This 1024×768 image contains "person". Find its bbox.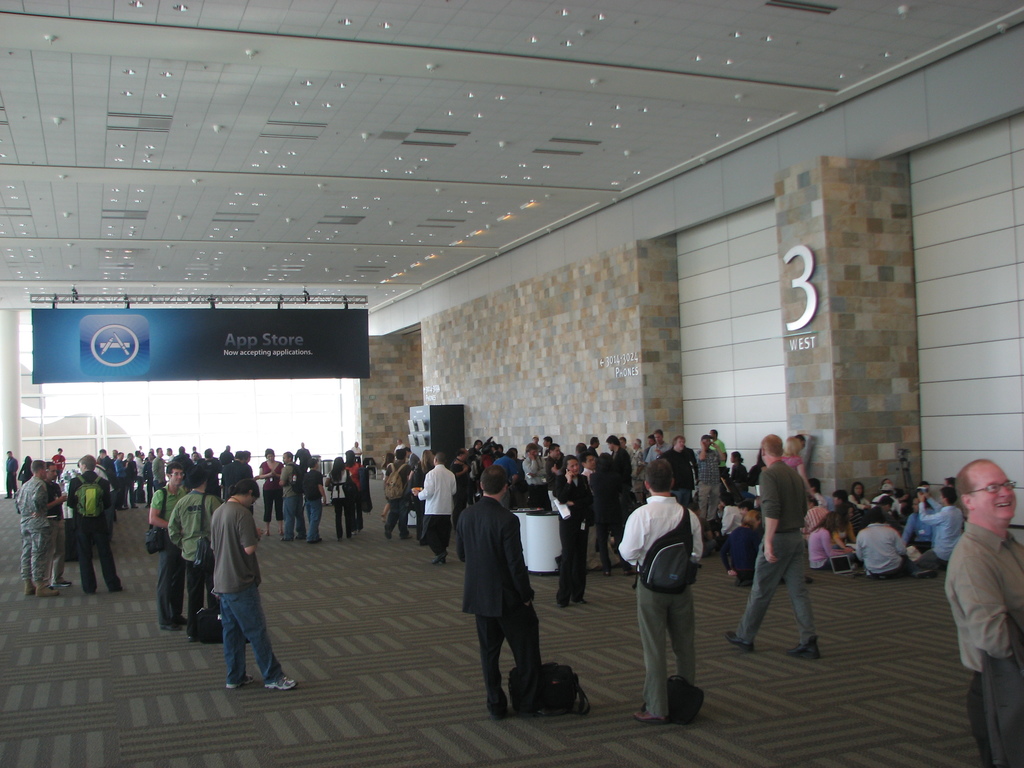
133, 452, 147, 492.
